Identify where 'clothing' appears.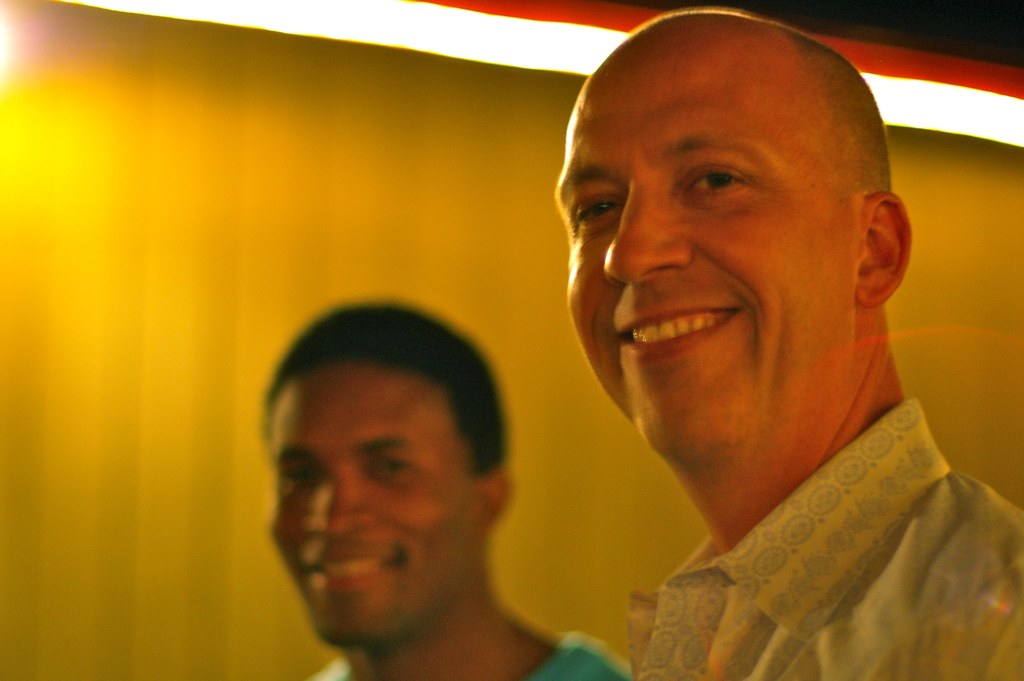
Appears at x1=589 y1=393 x2=1011 y2=668.
